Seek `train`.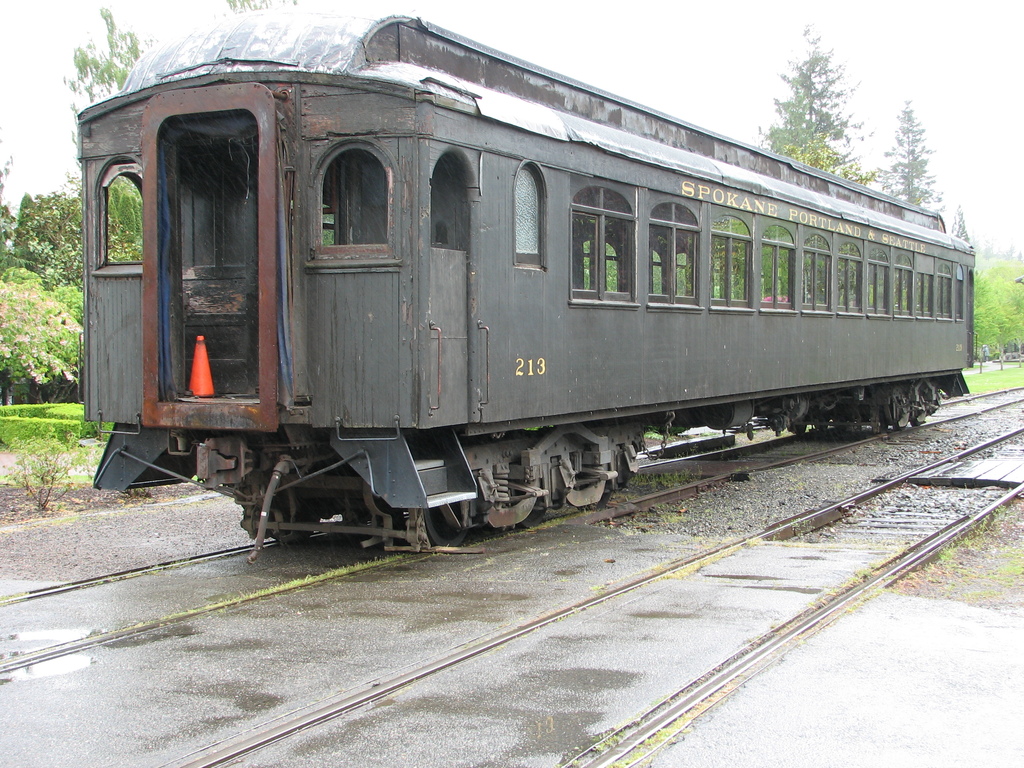
pyautogui.locateOnScreen(76, 8, 975, 553).
